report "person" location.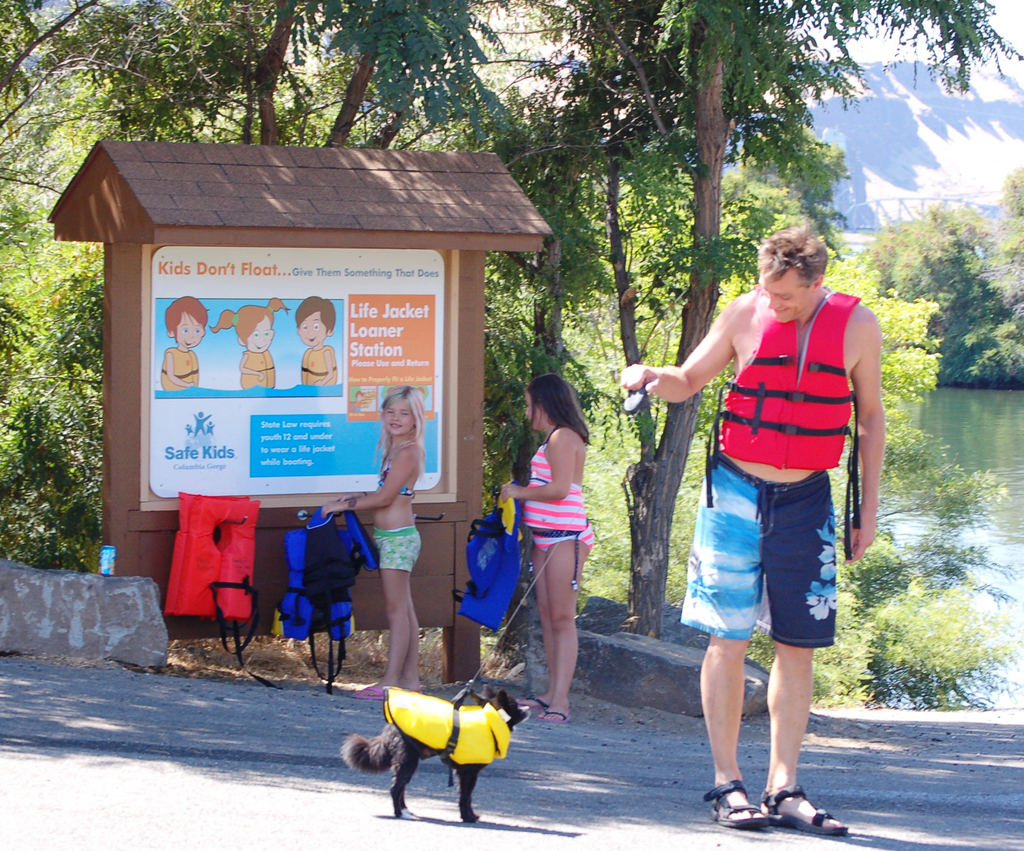
Report: box=[159, 293, 211, 393].
